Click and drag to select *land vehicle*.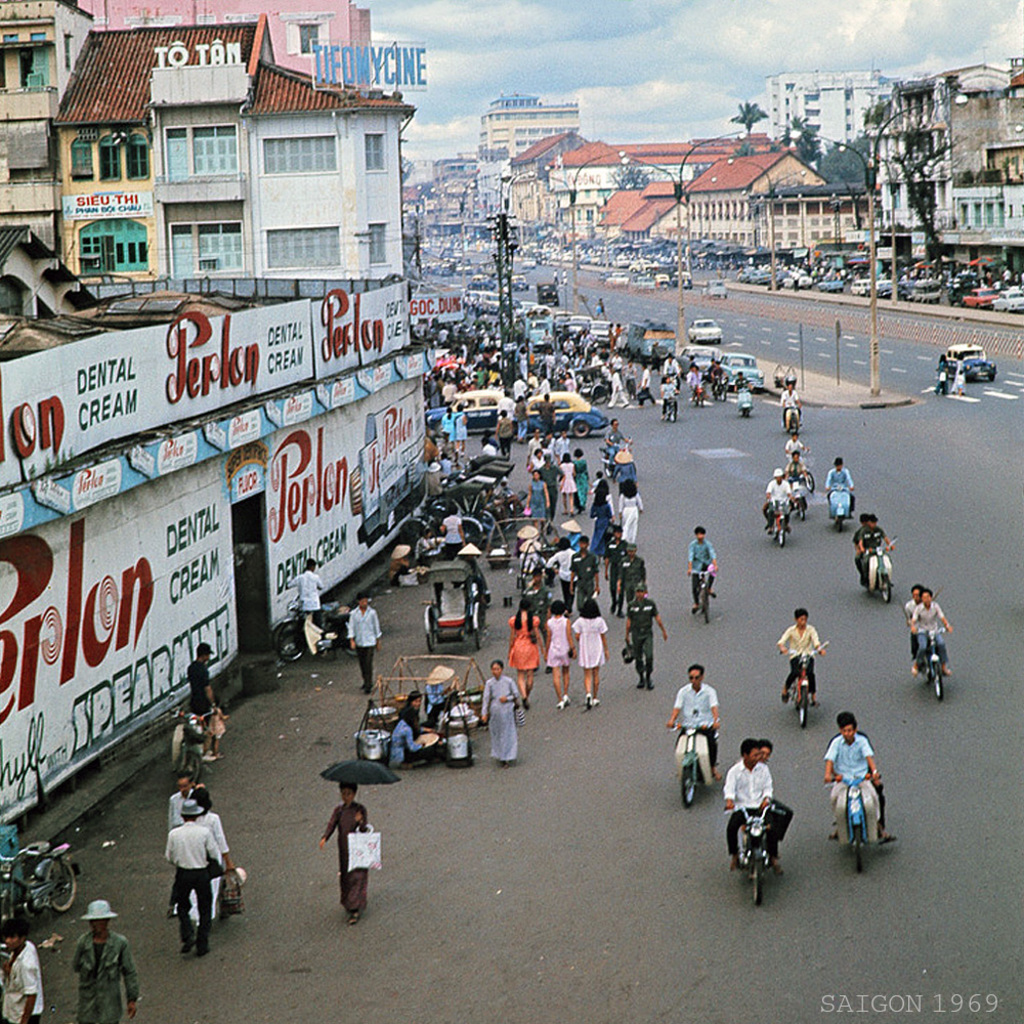
Selection: <box>527,324,556,342</box>.
